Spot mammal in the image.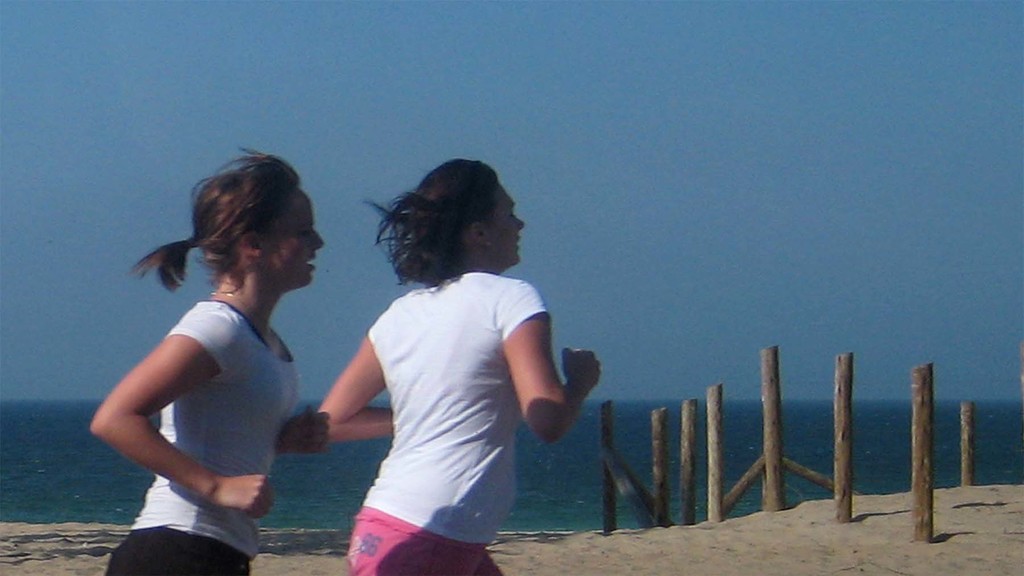
mammal found at (68,172,331,525).
